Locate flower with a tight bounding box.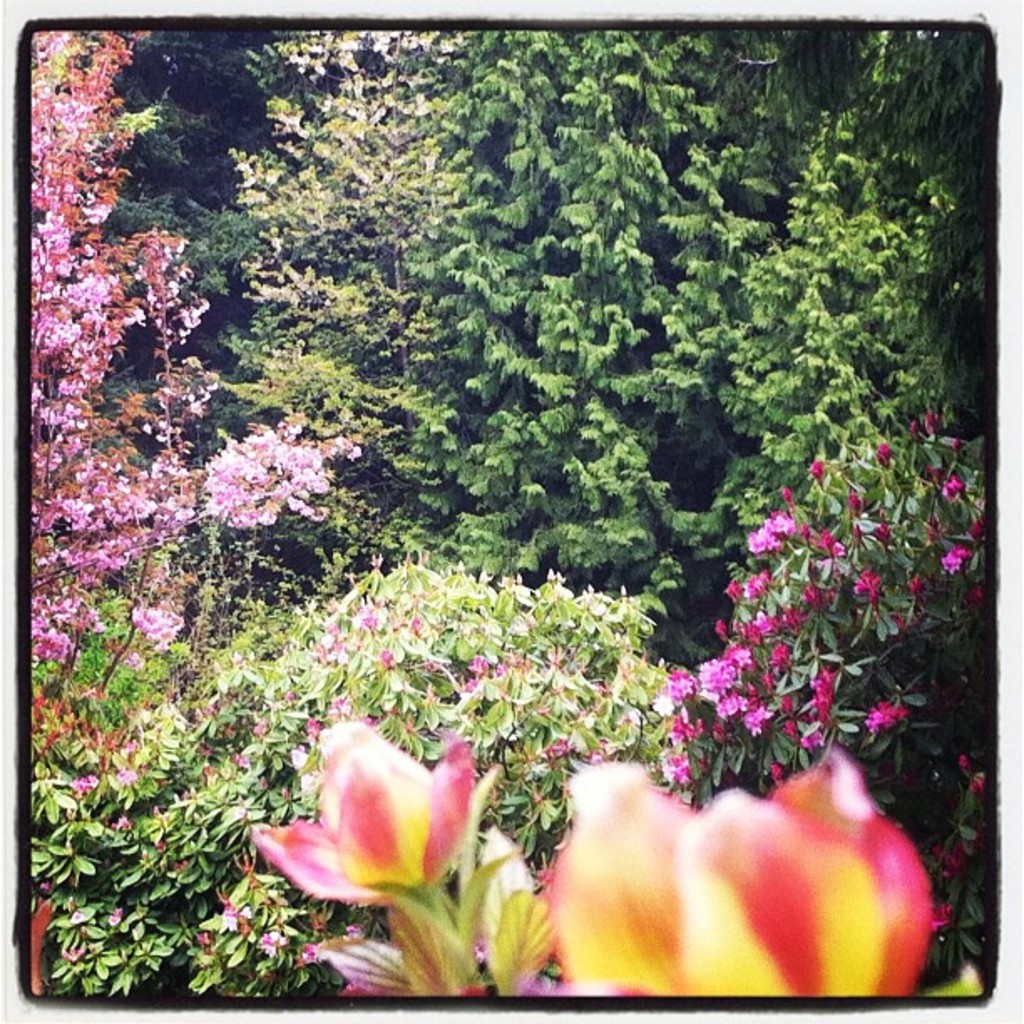
[x1=552, y1=745, x2=944, y2=1001].
